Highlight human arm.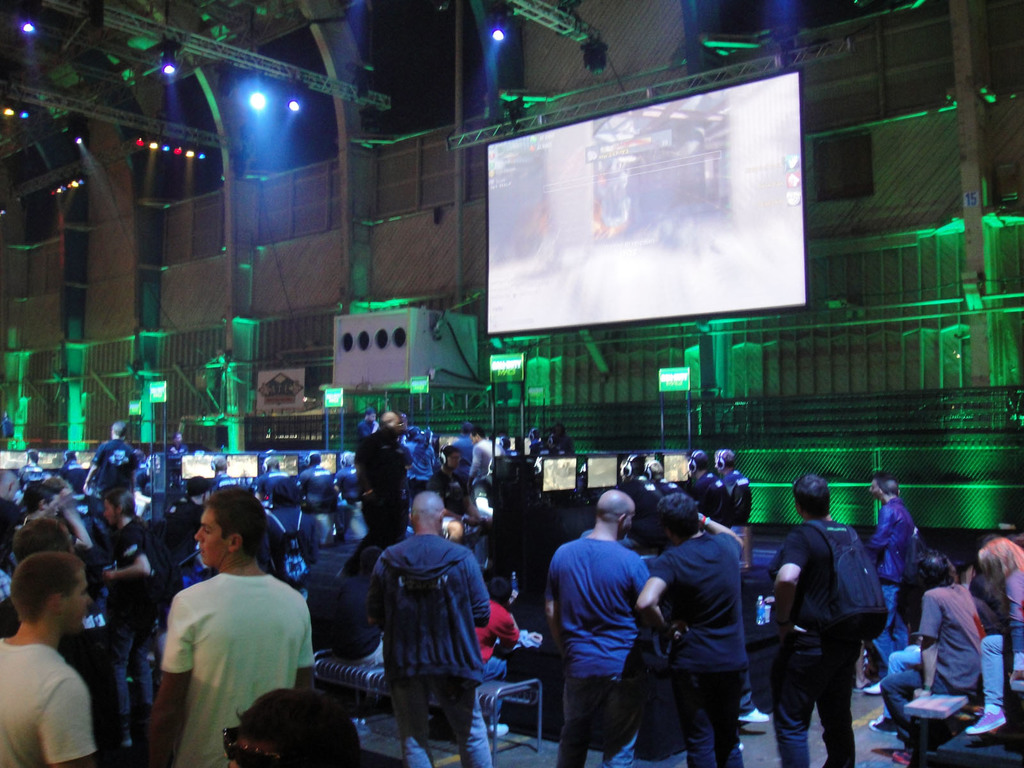
Highlighted region: <bbox>694, 508, 749, 558</bbox>.
